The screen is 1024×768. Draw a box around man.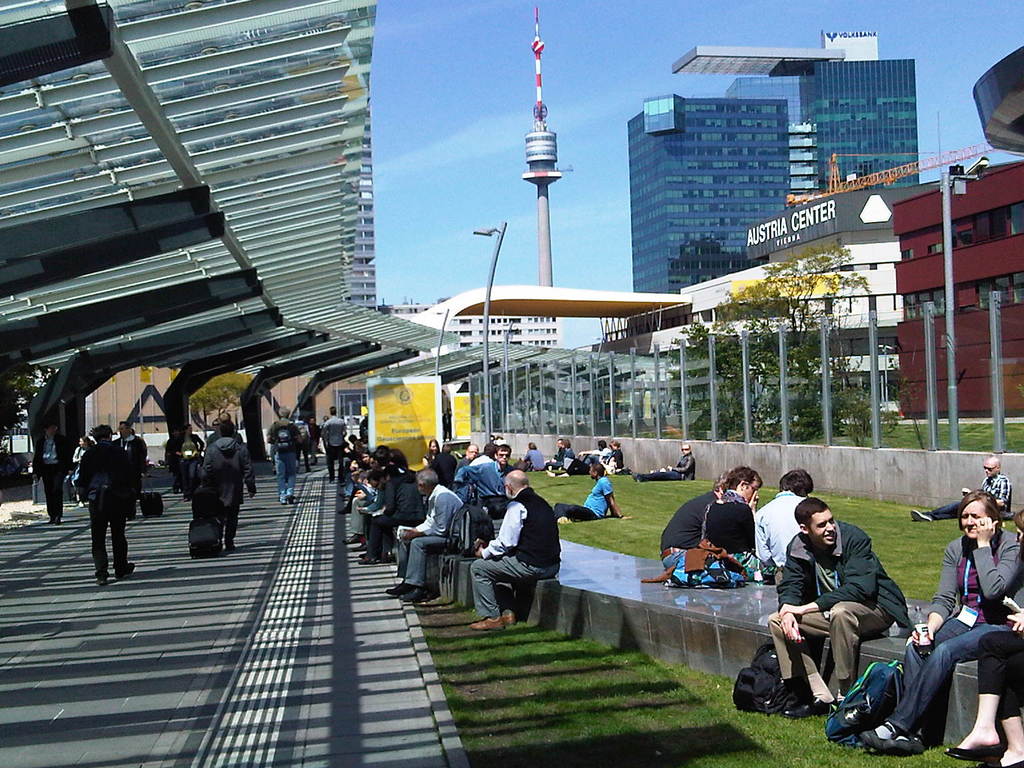
548,438,574,467.
